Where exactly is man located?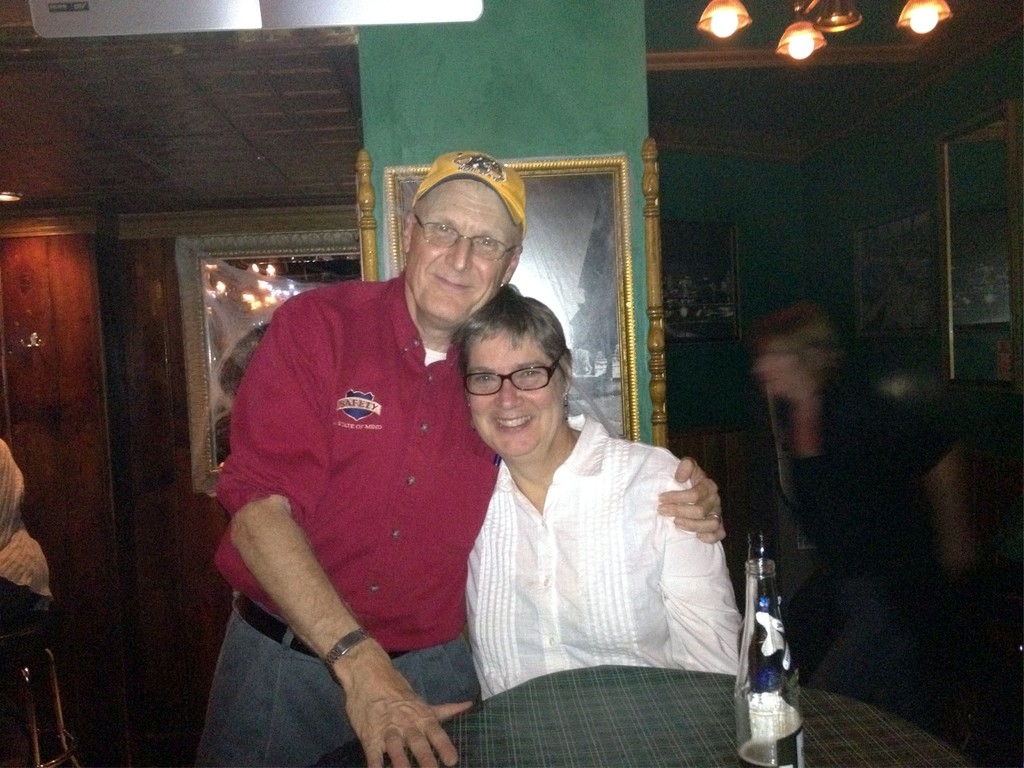
Its bounding box is Rect(212, 150, 723, 767).
